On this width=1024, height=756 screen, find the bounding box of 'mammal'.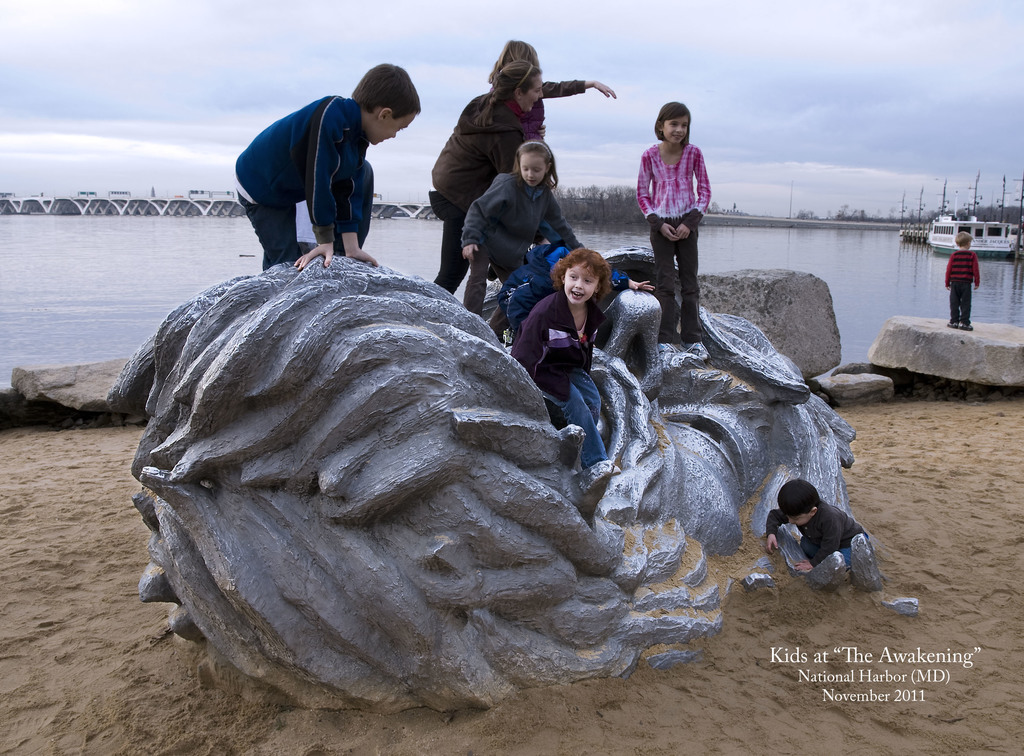
Bounding box: {"x1": 510, "y1": 246, "x2": 614, "y2": 466}.
